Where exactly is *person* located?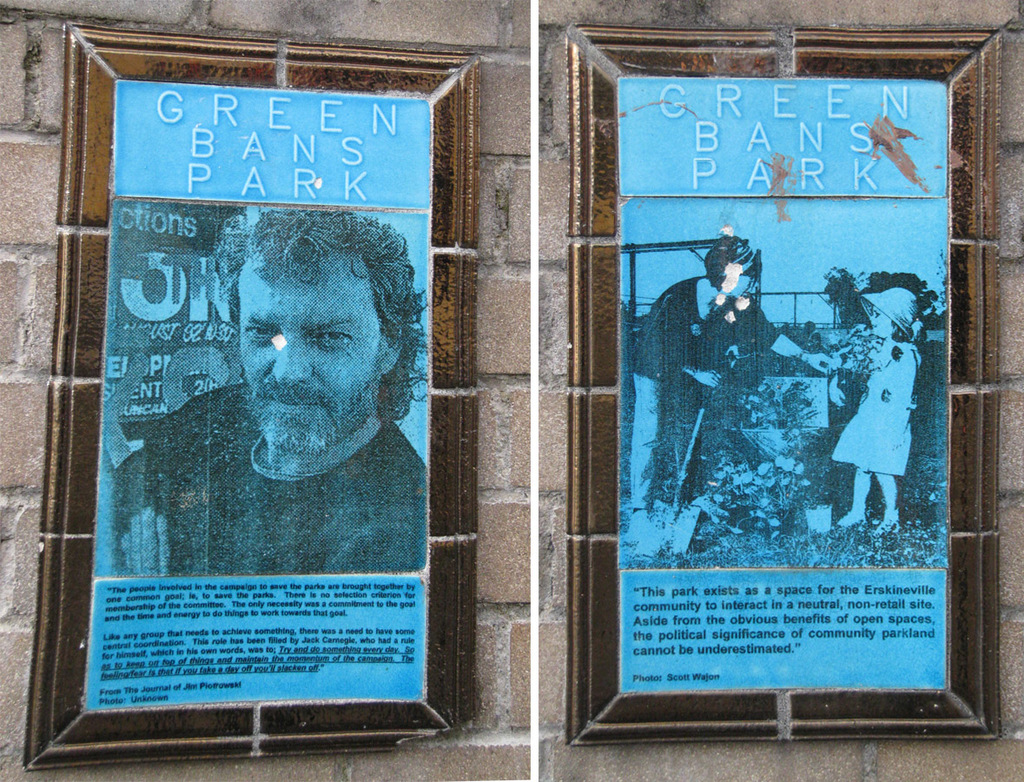
Its bounding box is rect(833, 285, 926, 538).
